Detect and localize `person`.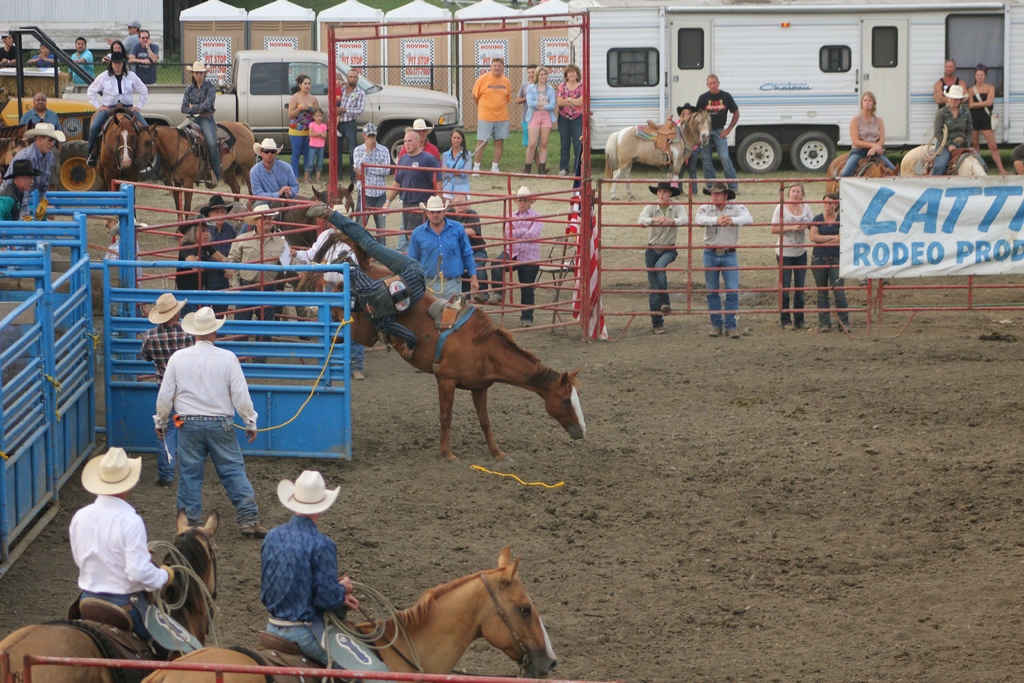
Localized at {"x1": 554, "y1": 64, "x2": 591, "y2": 180}.
